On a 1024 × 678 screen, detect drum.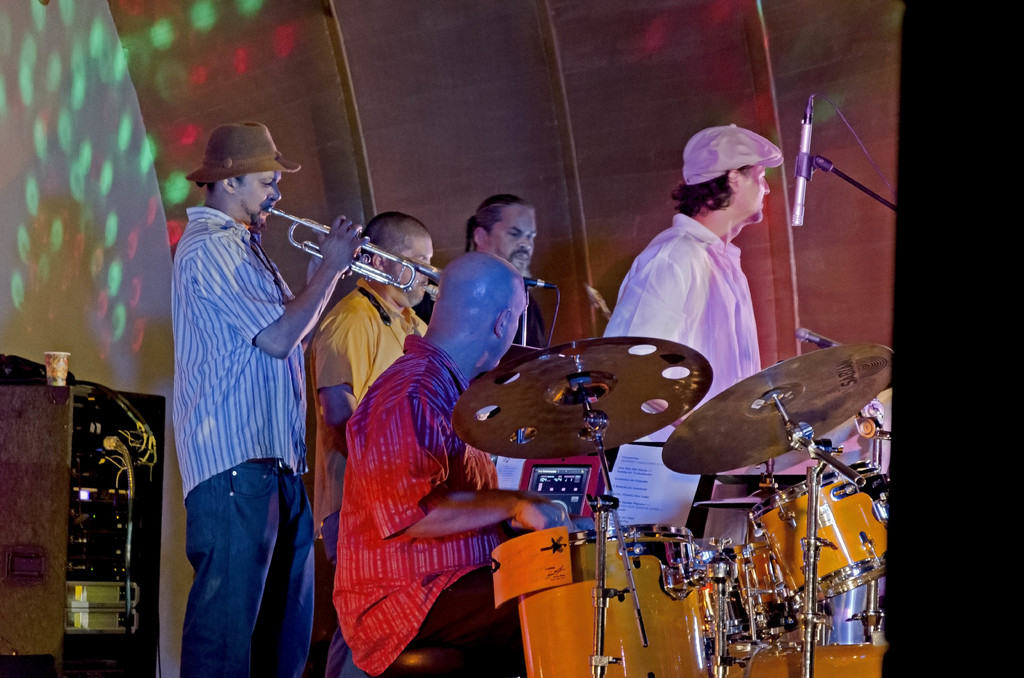
704/548/751/637.
